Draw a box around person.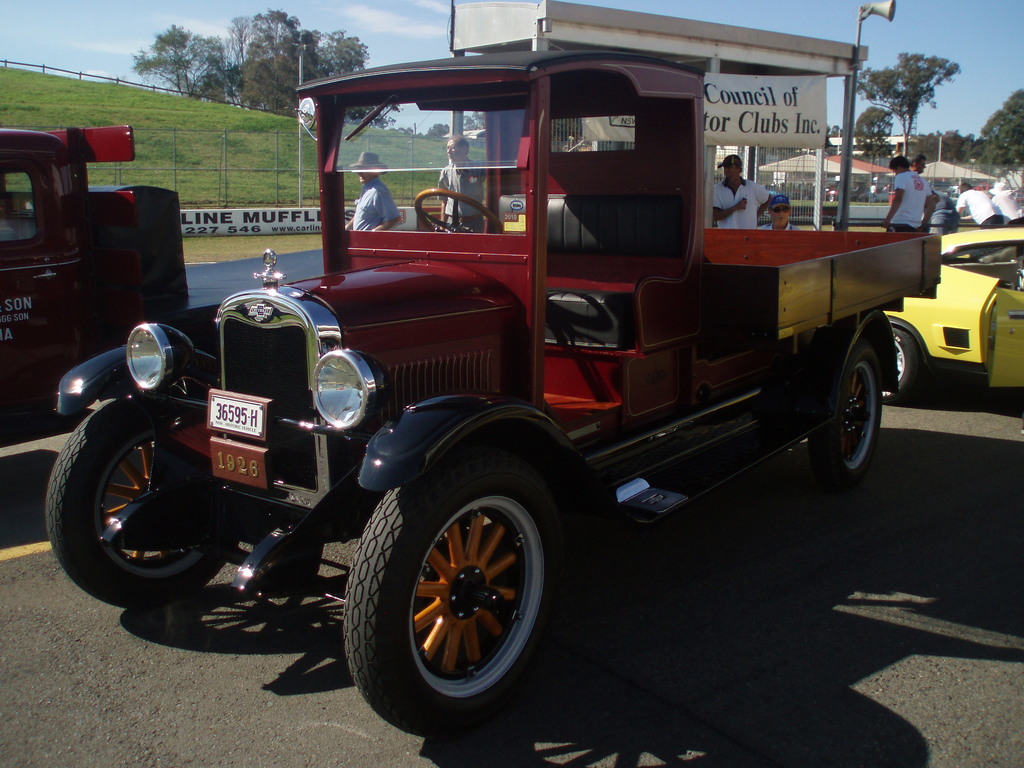
882/154/936/230.
